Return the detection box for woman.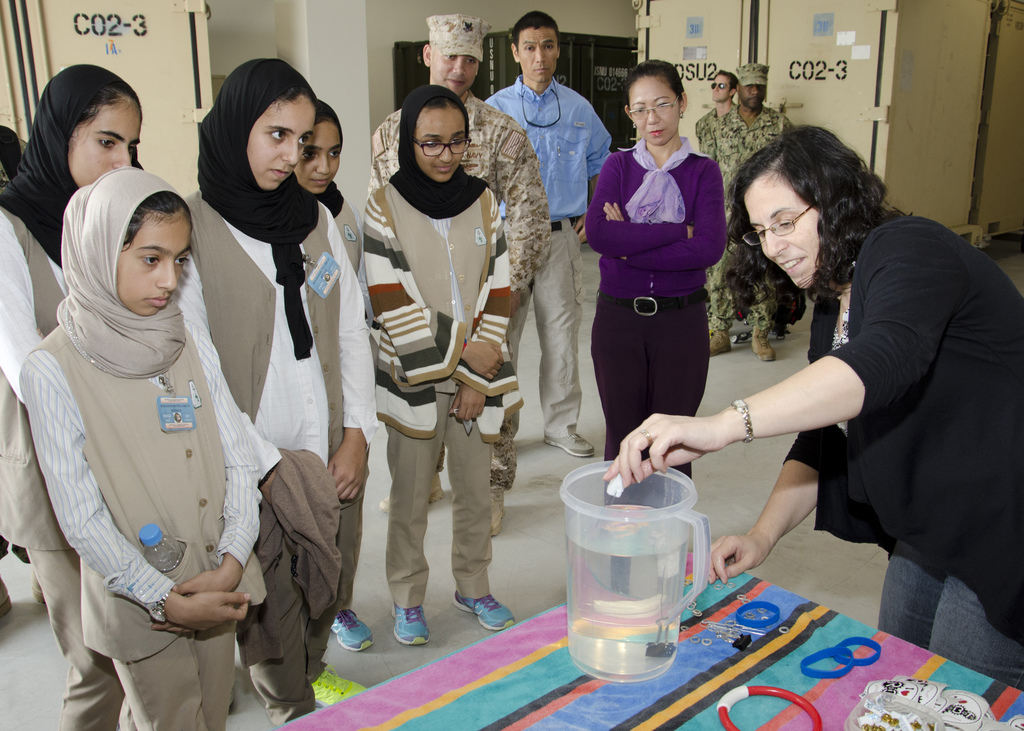
360 80 515 646.
